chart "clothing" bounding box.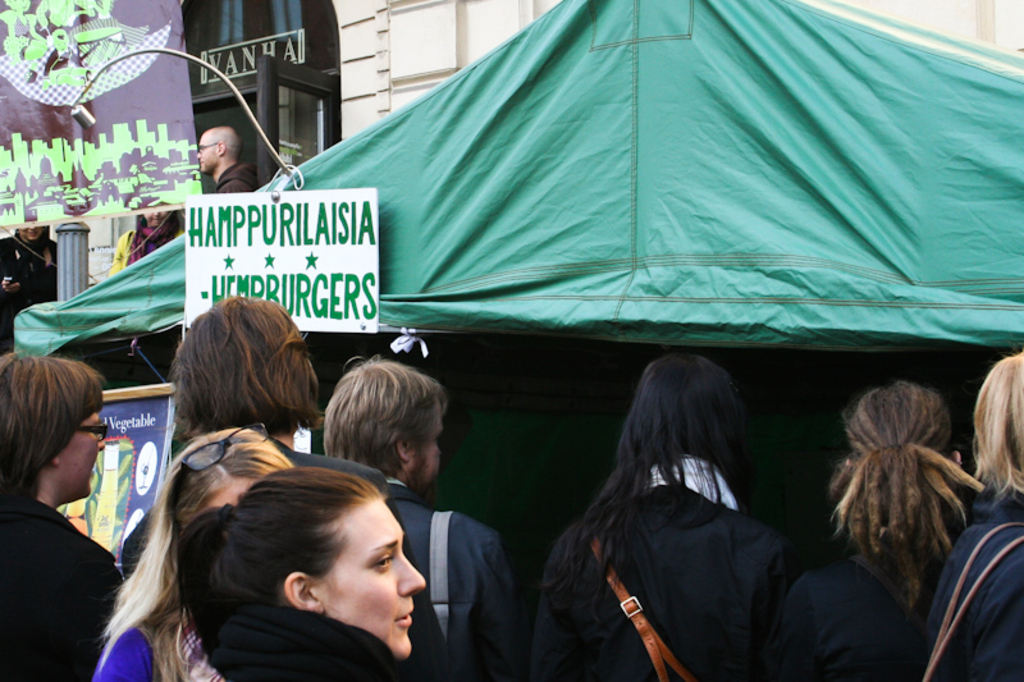
Charted: (x1=915, y1=484, x2=1023, y2=681).
